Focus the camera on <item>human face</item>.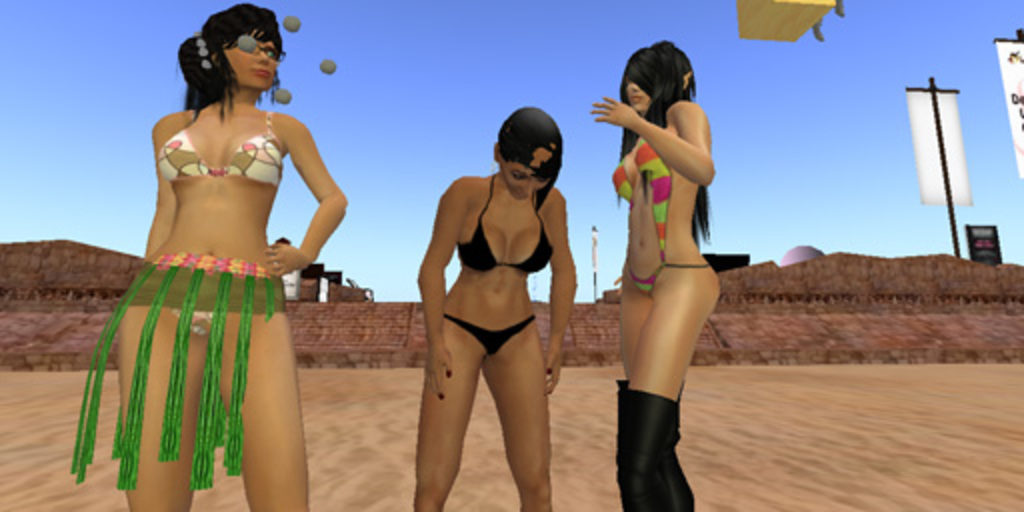
Focus region: locate(500, 146, 560, 198).
